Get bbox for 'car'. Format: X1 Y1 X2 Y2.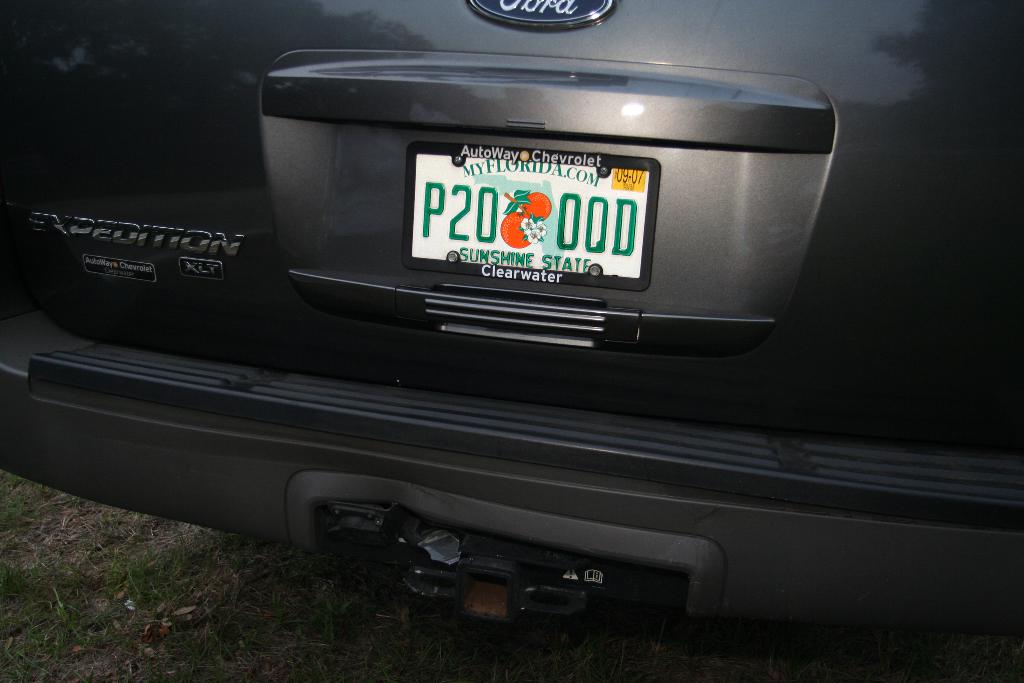
33 6 918 578.
